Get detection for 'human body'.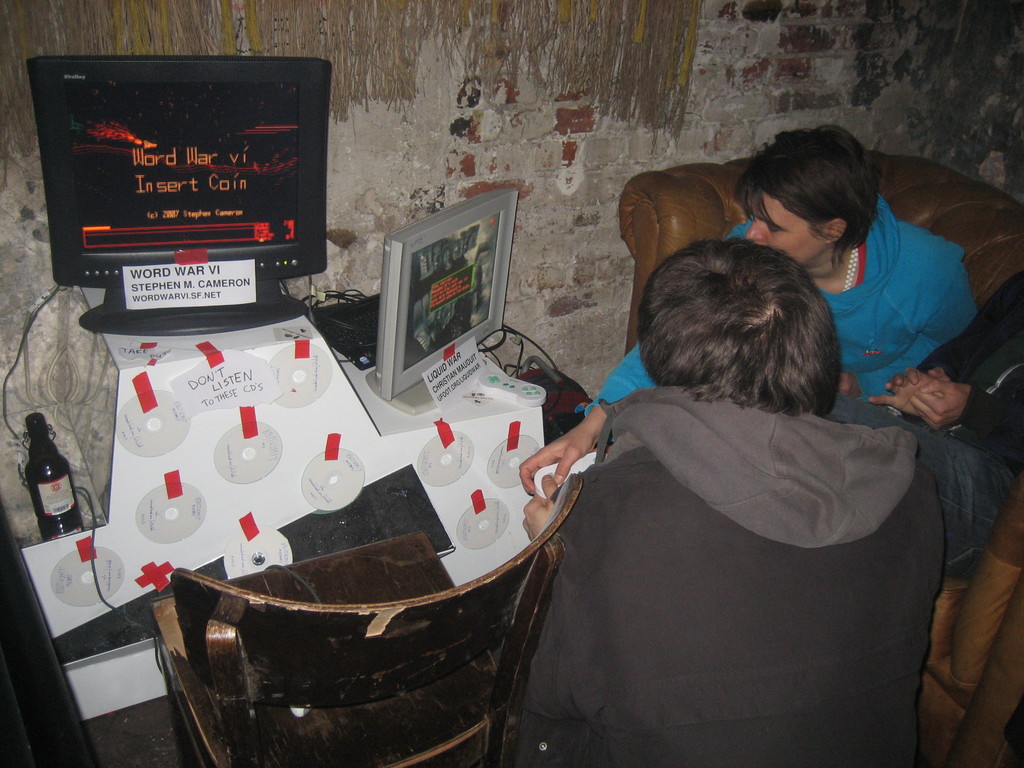
Detection: [x1=516, y1=126, x2=975, y2=496].
